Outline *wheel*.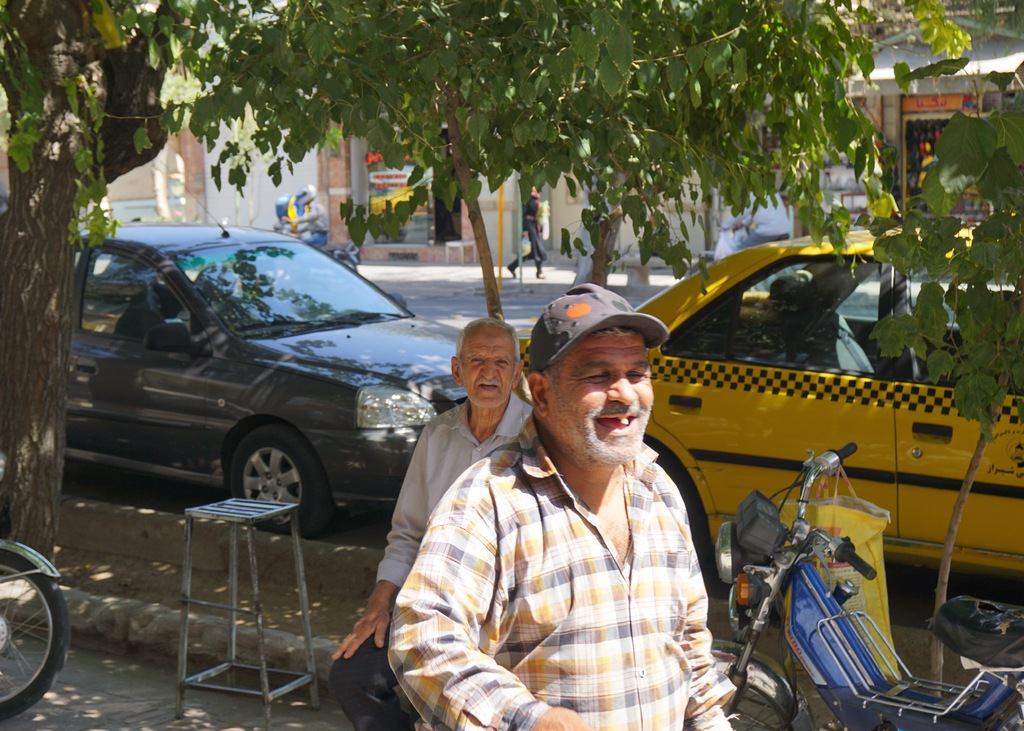
Outline: {"left": 0, "top": 551, "right": 68, "bottom": 723}.
